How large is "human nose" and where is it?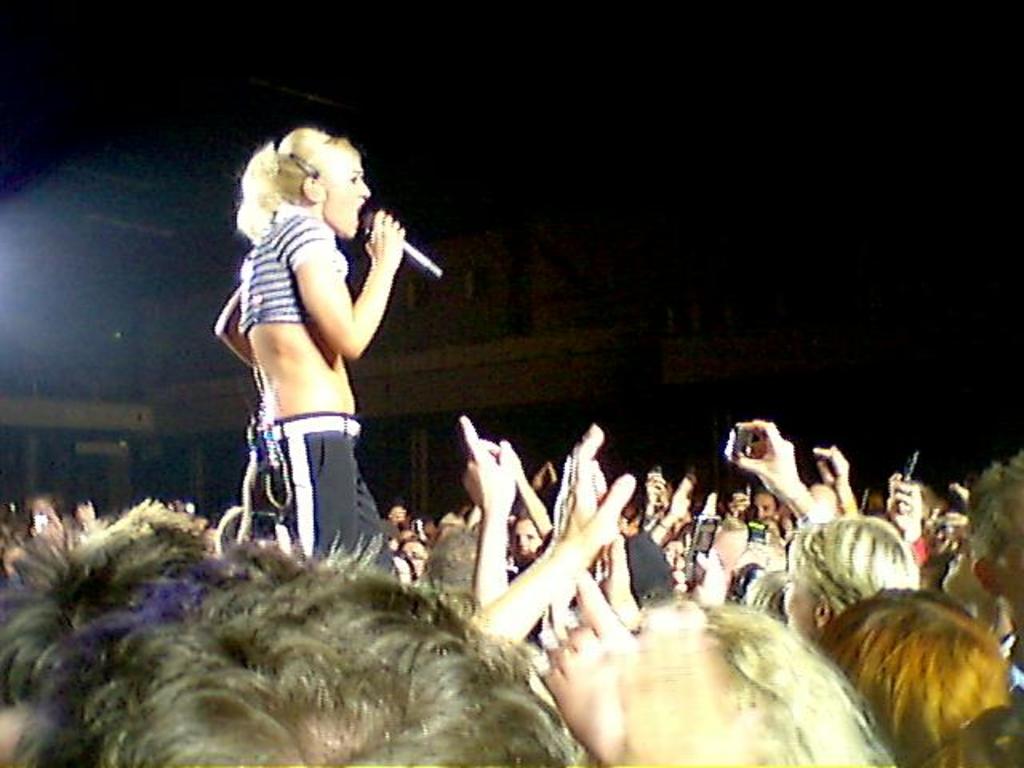
Bounding box: pyautogui.locateOnScreen(360, 181, 371, 205).
